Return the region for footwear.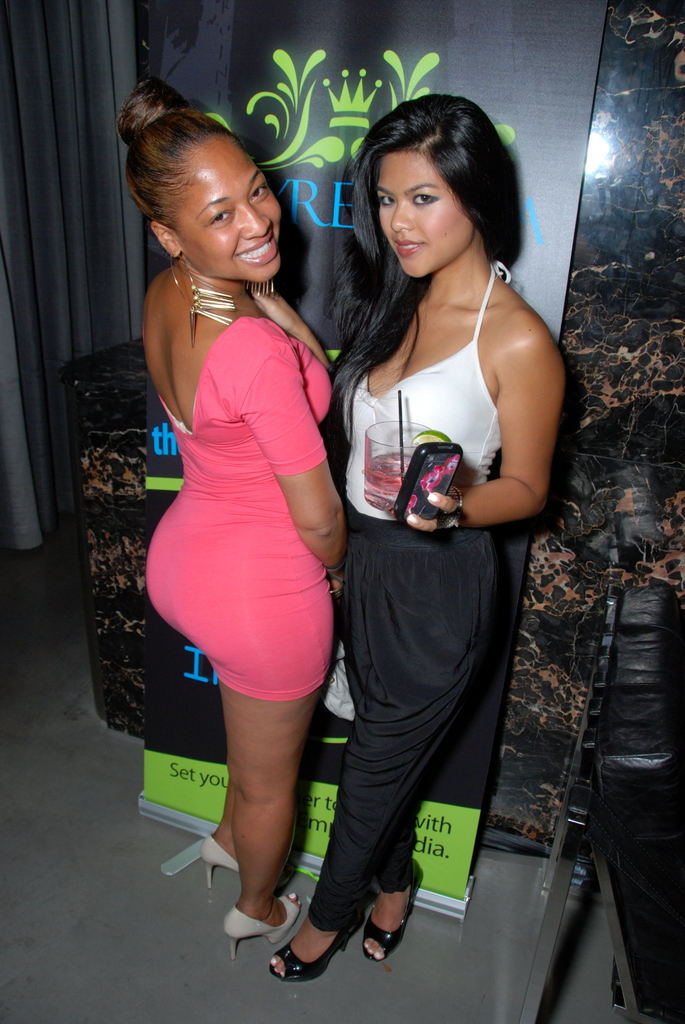
l=262, t=828, r=414, b=988.
